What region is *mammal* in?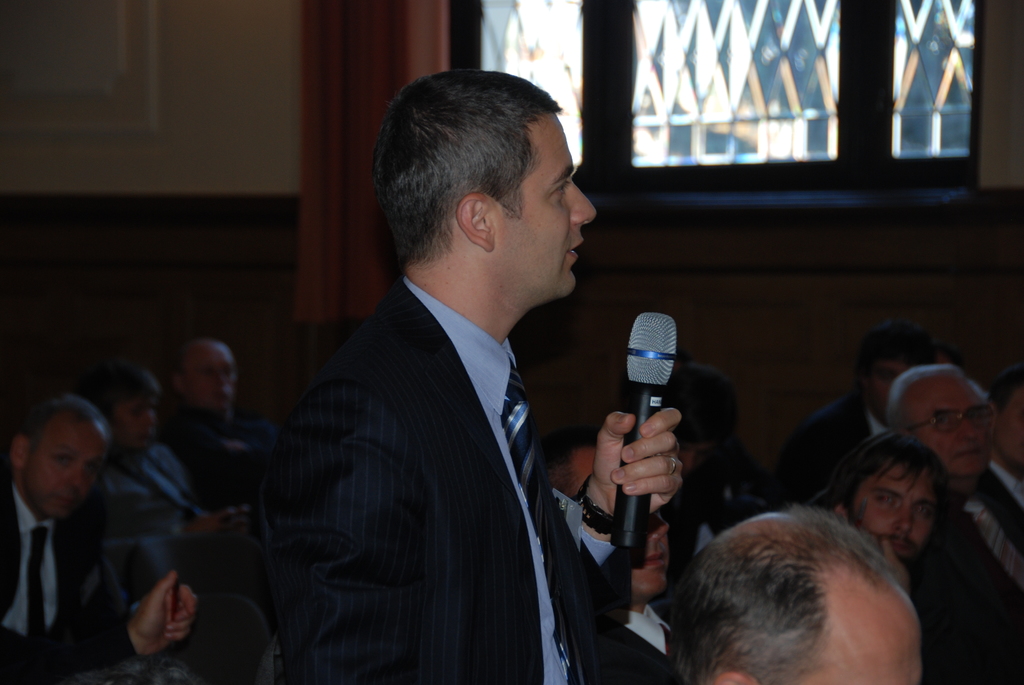
crop(662, 361, 757, 542).
